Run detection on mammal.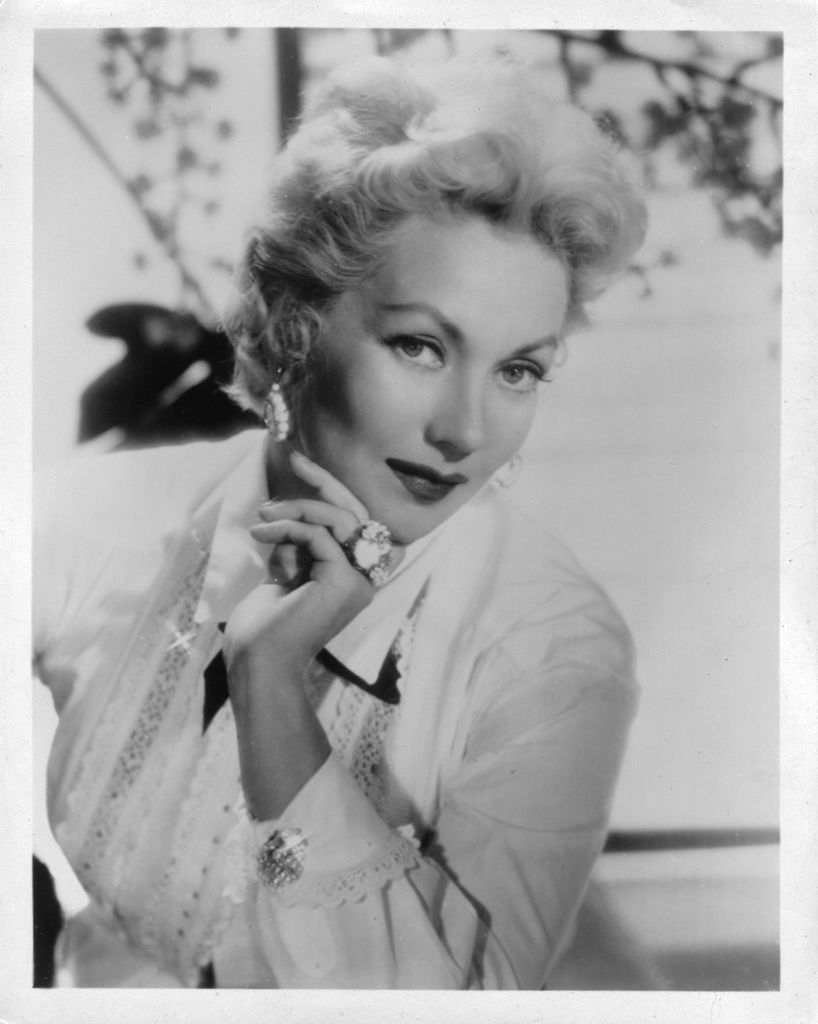
Result: <box>23,109,682,925</box>.
